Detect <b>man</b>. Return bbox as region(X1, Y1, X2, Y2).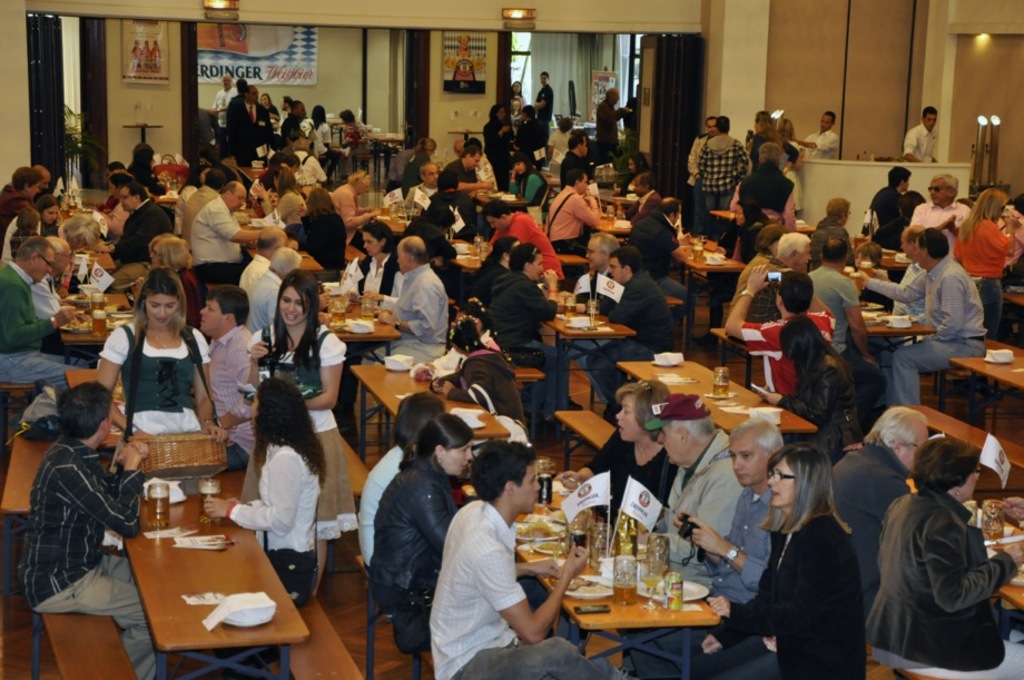
region(508, 105, 547, 169).
